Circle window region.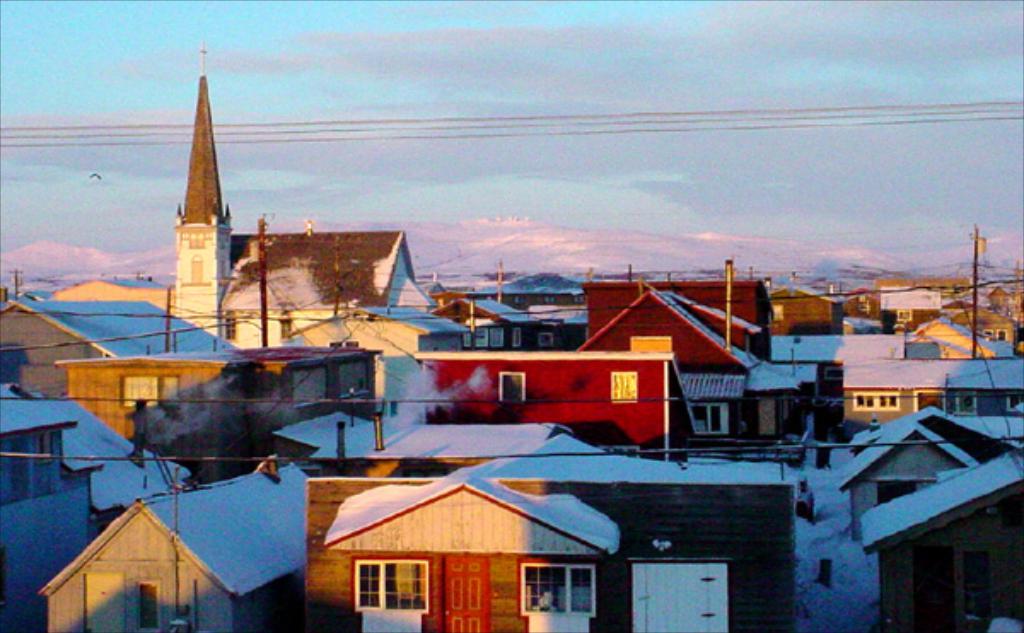
Region: 131:580:162:631.
